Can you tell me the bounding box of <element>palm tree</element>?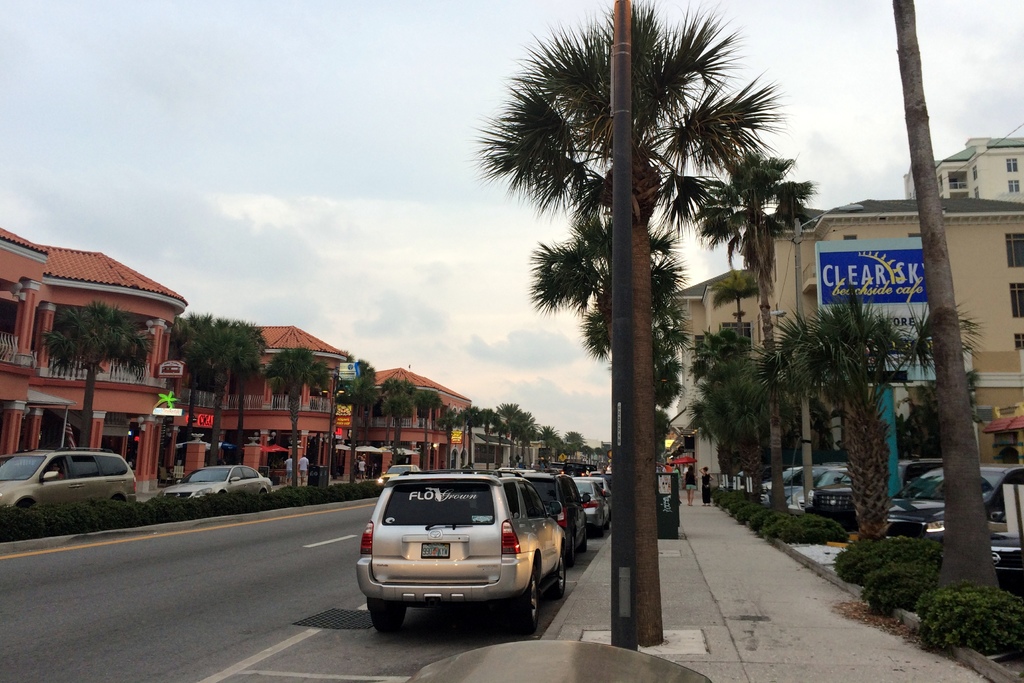
<bbox>694, 145, 821, 408</bbox>.
